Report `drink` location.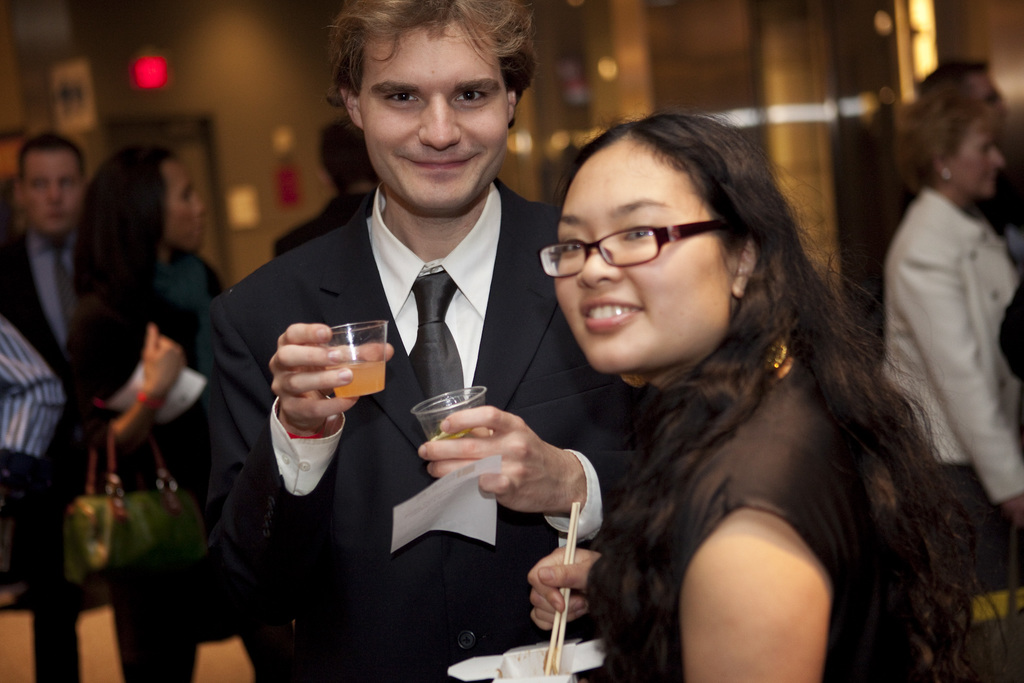
Report: [left=429, top=423, right=480, bottom=445].
